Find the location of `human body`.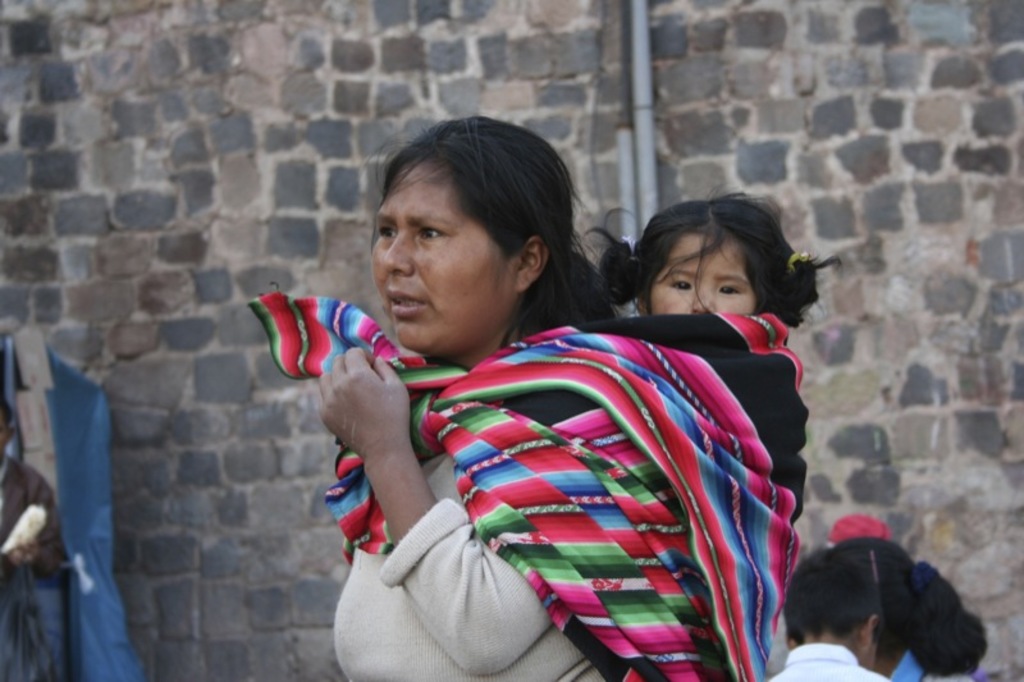
Location: <region>762, 641, 891, 681</region>.
